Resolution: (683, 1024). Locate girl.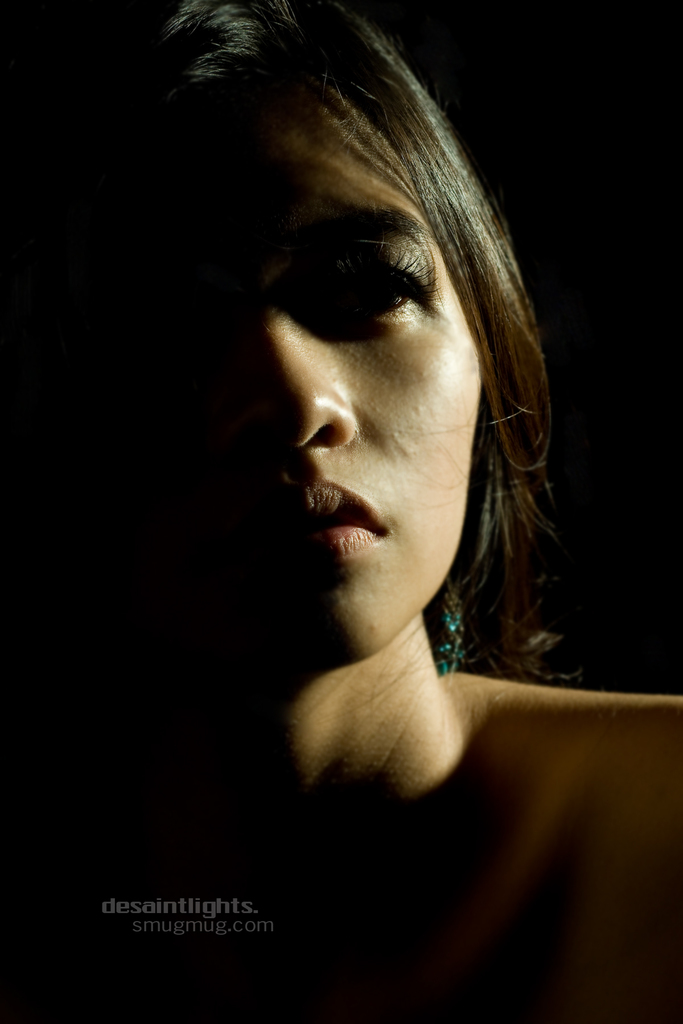
[0,0,682,1021].
